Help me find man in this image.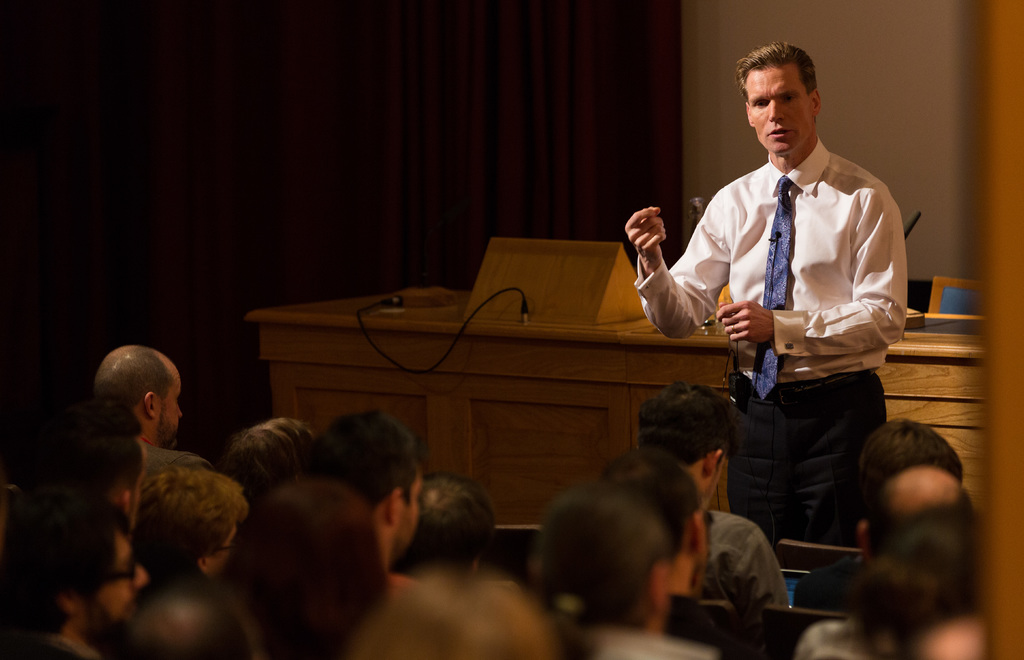
Found it: x1=295, y1=413, x2=431, y2=611.
